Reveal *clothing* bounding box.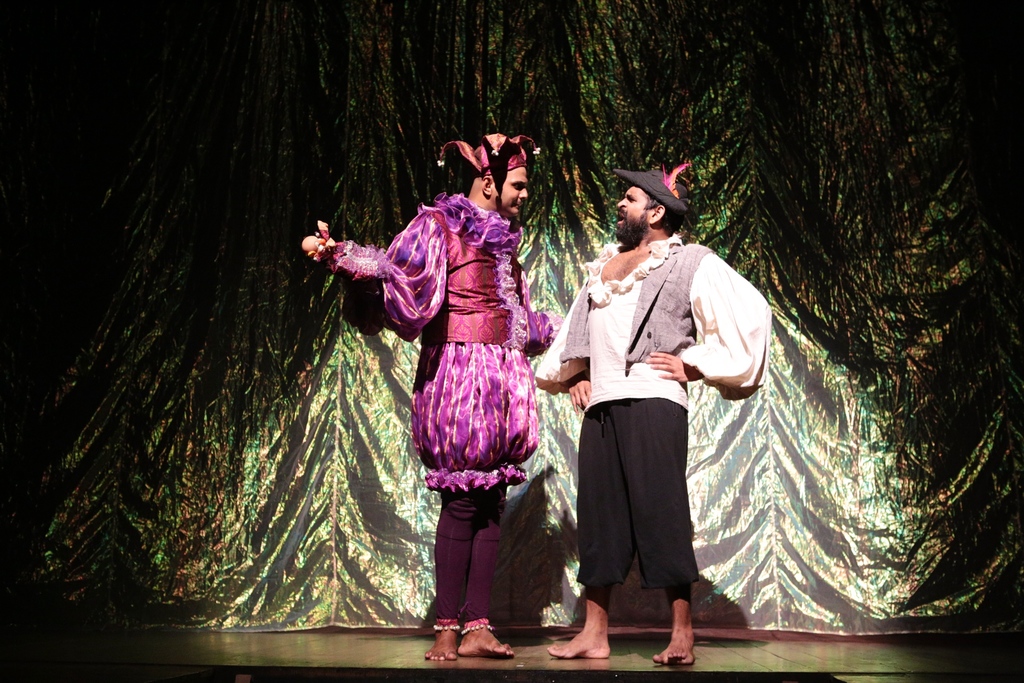
Revealed: x1=425 y1=484 x2=514 y2=628.
